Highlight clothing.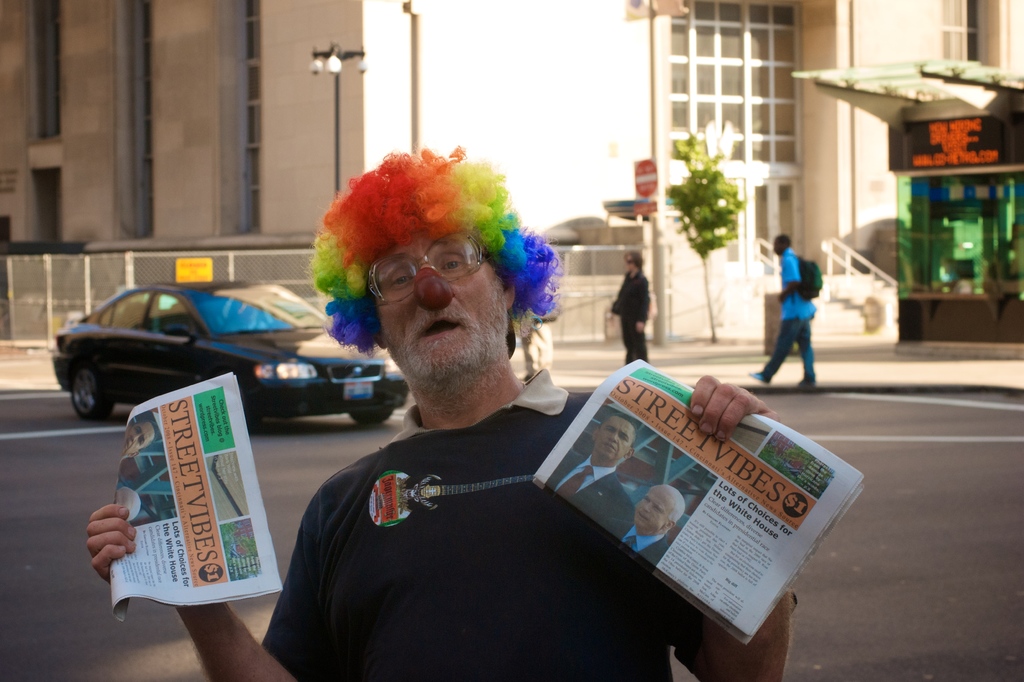
Highlighted region: crop(776, 243, 815, 311).
